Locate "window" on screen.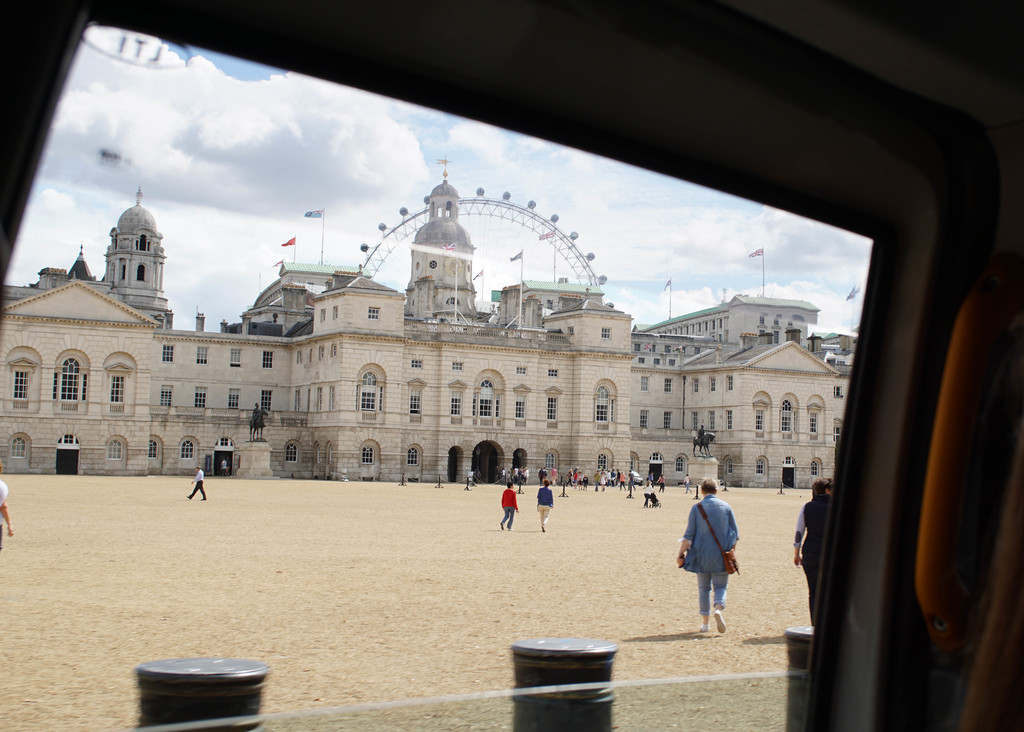
On screen at (691, 345, 699, 355).
